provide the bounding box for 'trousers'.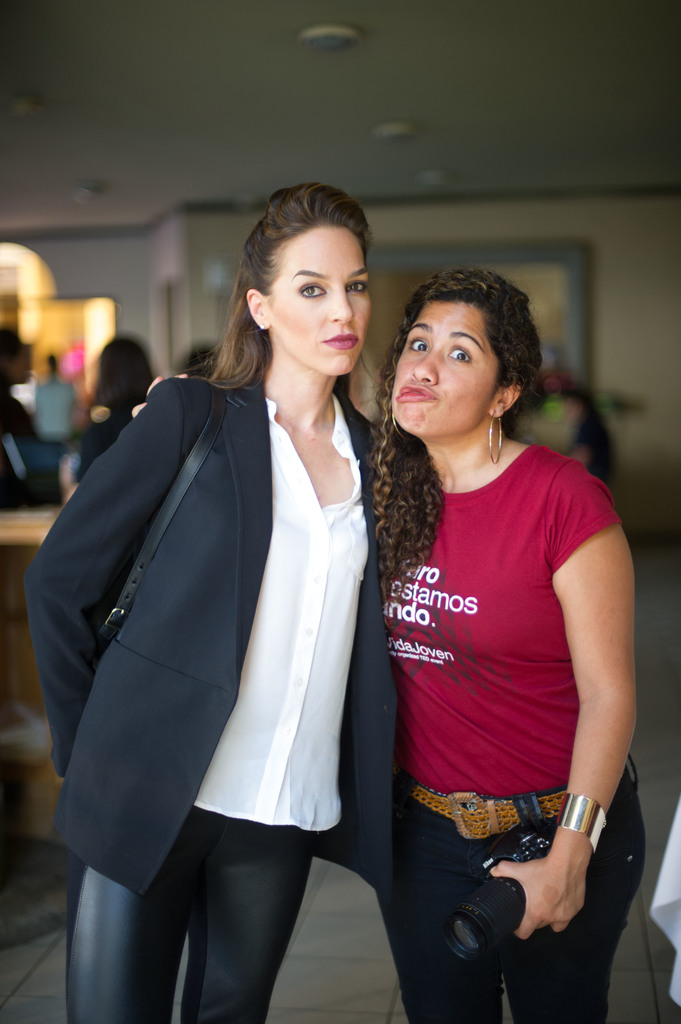
<box>58,799,302,1019</box>.
